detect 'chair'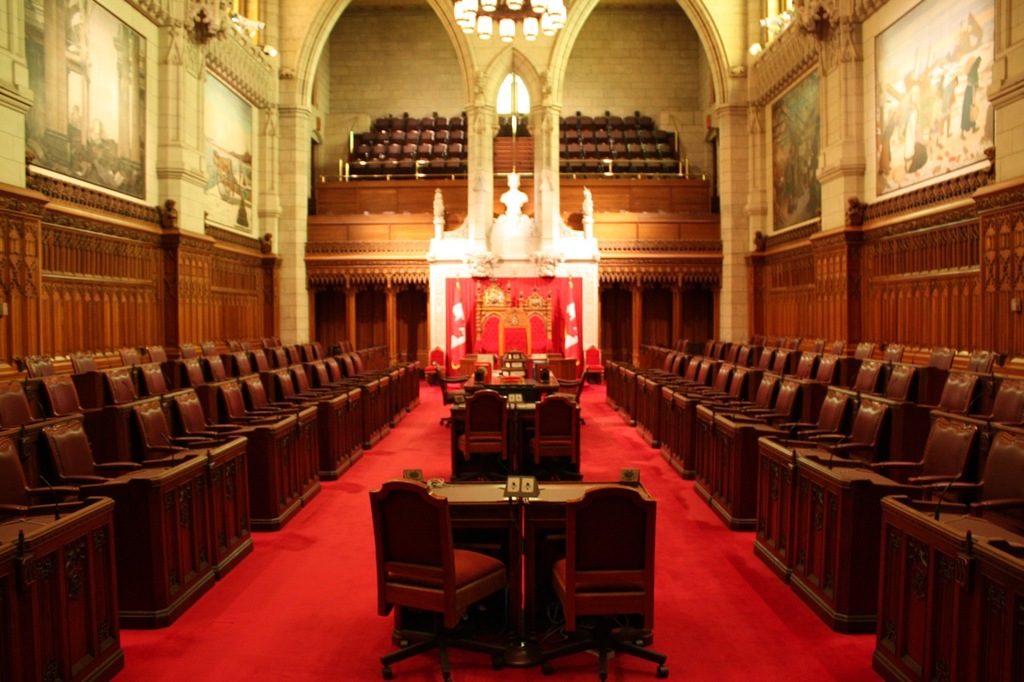
(left=132, top=403, right=203, bottom=461)
